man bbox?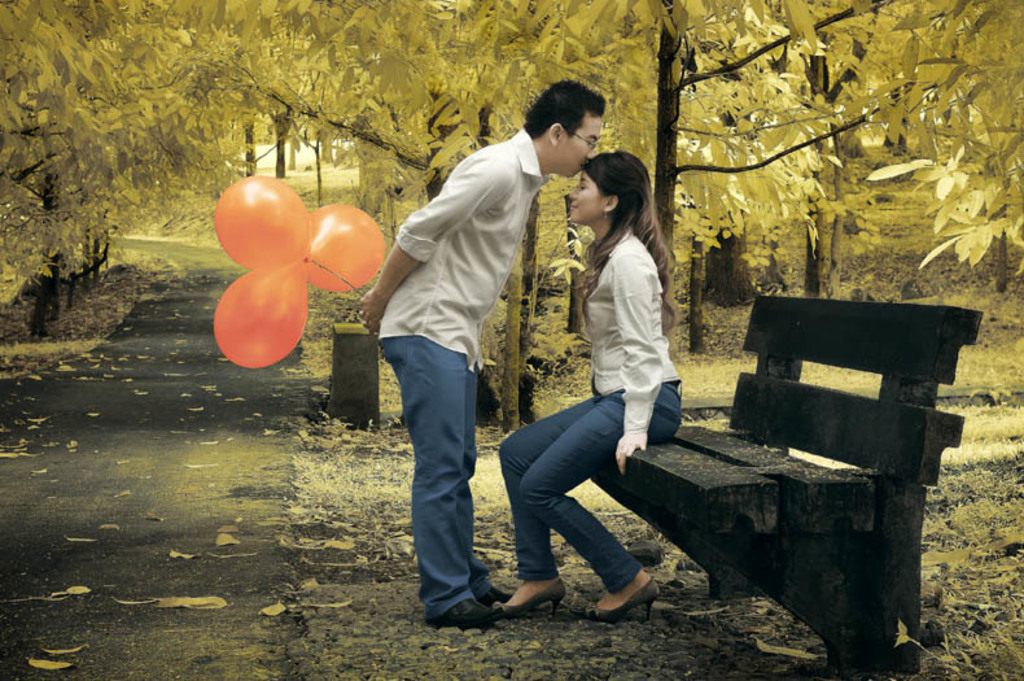
<box>369,109,582,595</box>
